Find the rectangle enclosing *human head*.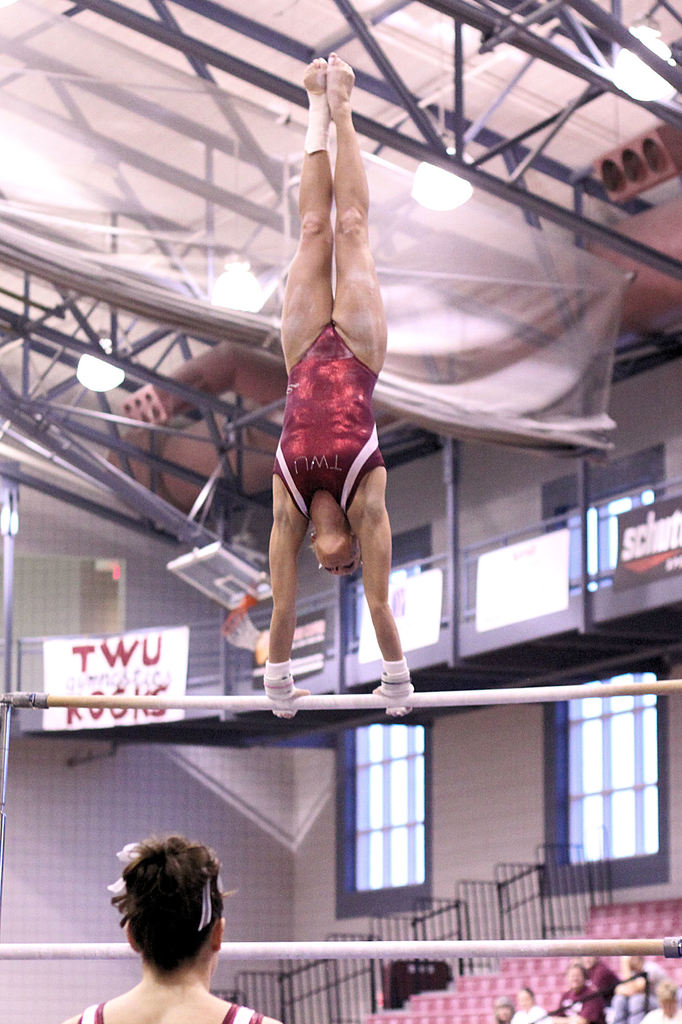
(518,987,534,1013).
